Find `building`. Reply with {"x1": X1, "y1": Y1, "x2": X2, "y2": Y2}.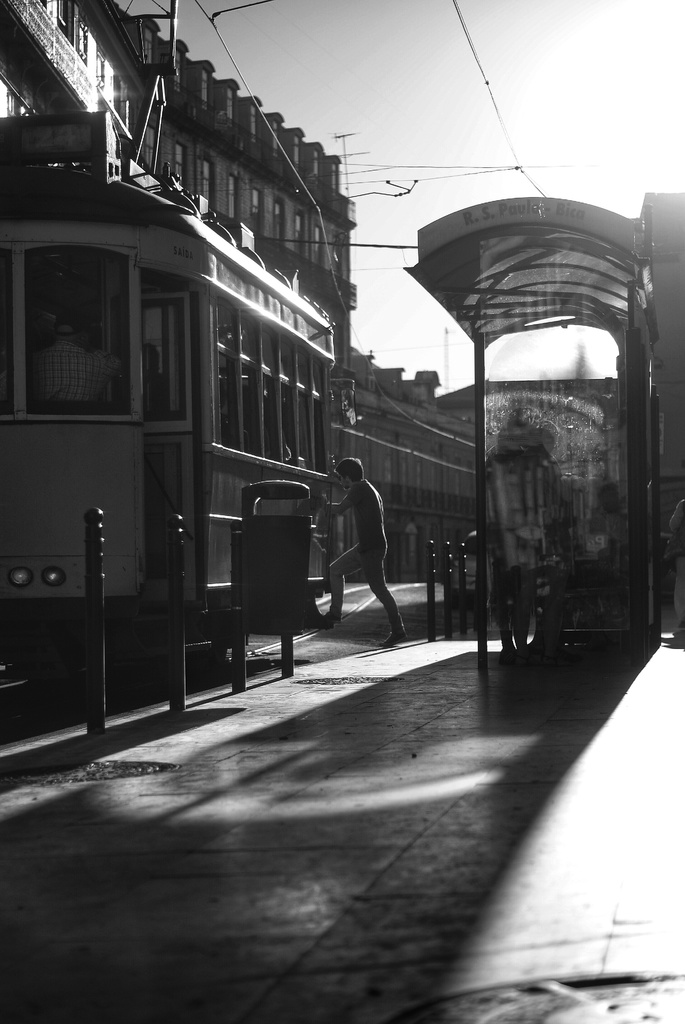
{"x1": 20, "y1": 54, "x2": 359, "y2": 711}.
